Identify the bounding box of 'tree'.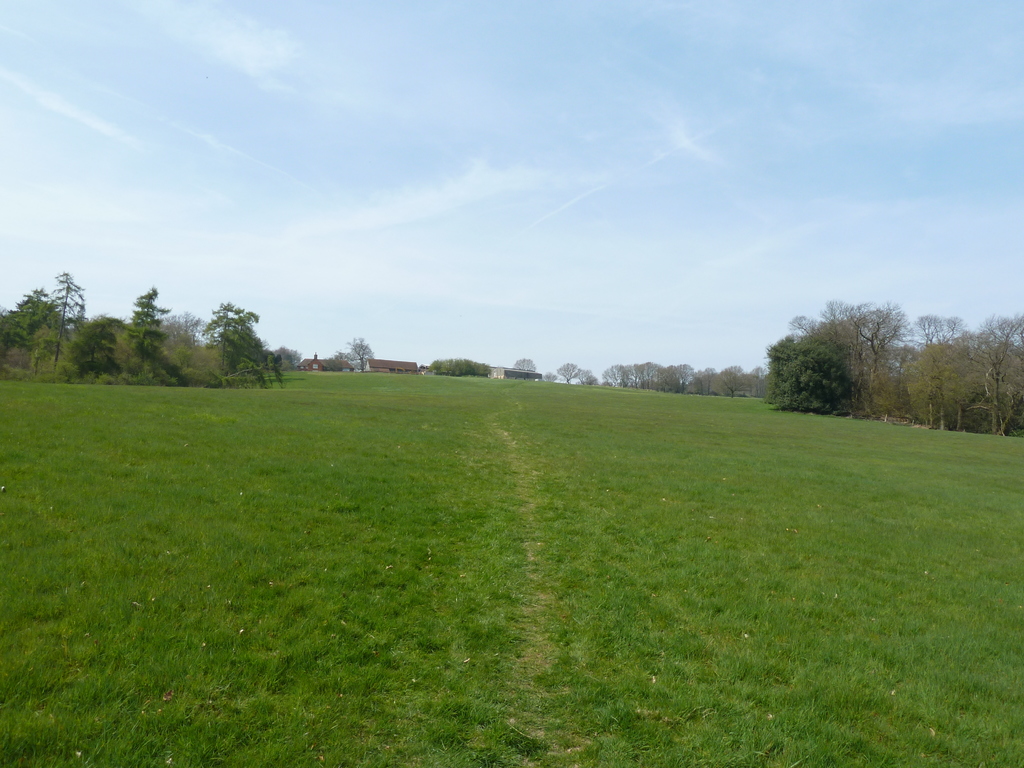
locate(770, 294, 923, 422).
